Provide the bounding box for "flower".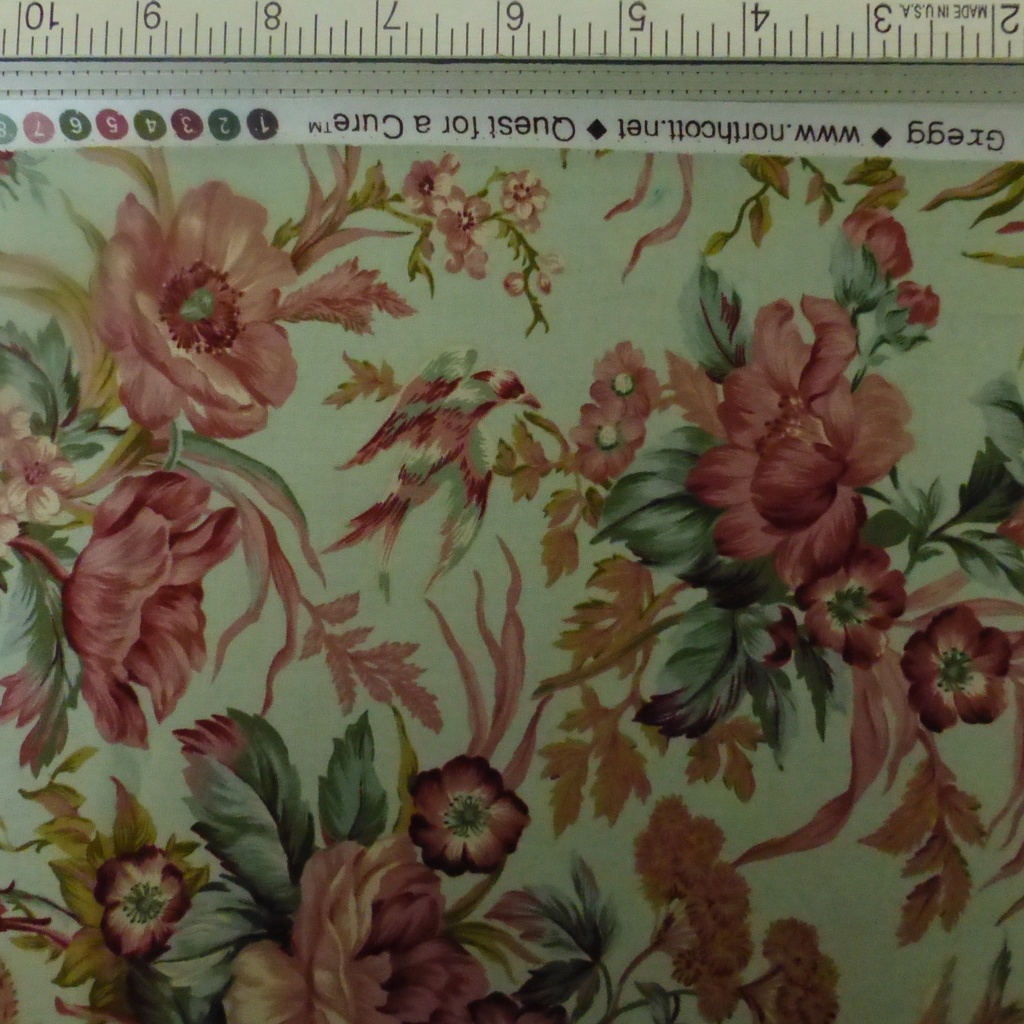
<box>594,340,660,428</box>.
